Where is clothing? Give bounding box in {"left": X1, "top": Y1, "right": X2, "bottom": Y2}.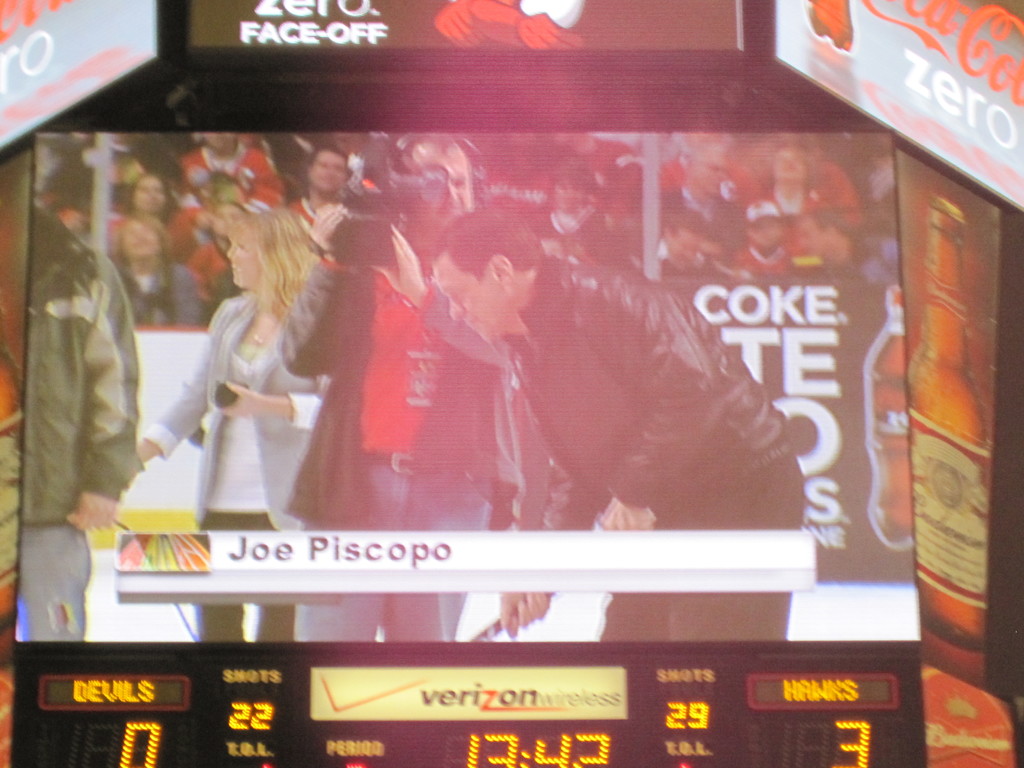
{"left": 27, "top": 266, "right": 148, "bottom": 653}.
